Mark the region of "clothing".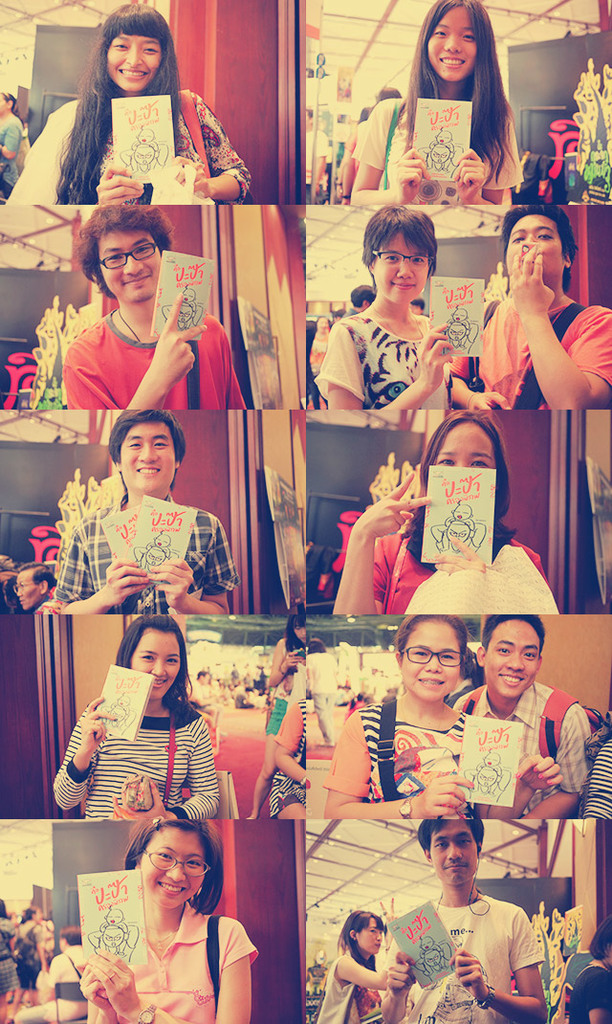
Region: crop(8, 89, 249, 202).
